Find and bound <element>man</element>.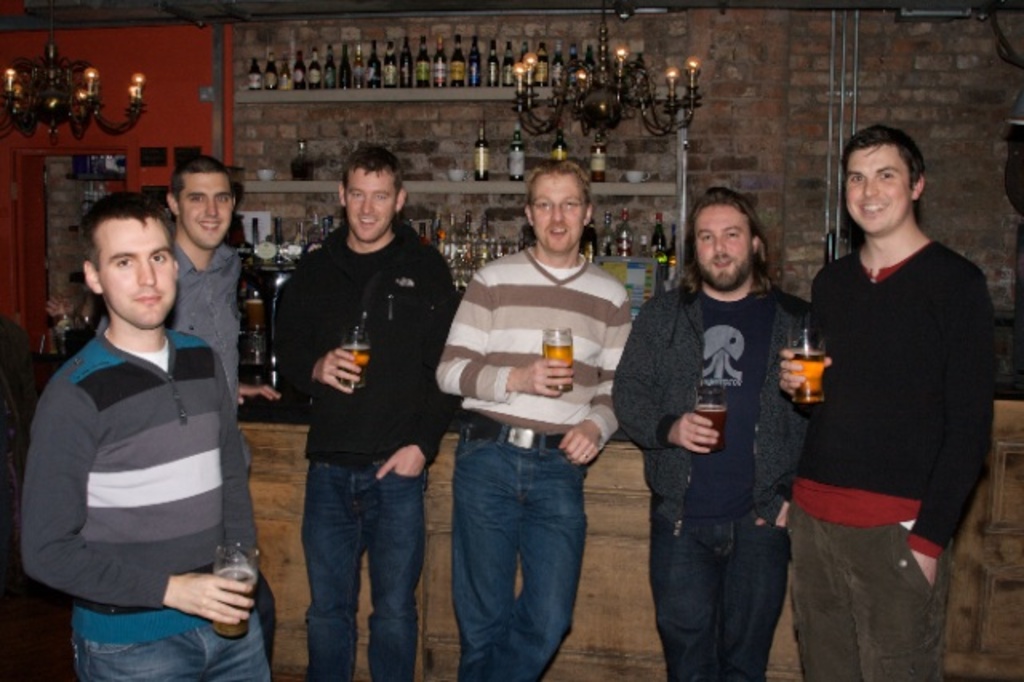
Bound: 778:104:1000:664.
